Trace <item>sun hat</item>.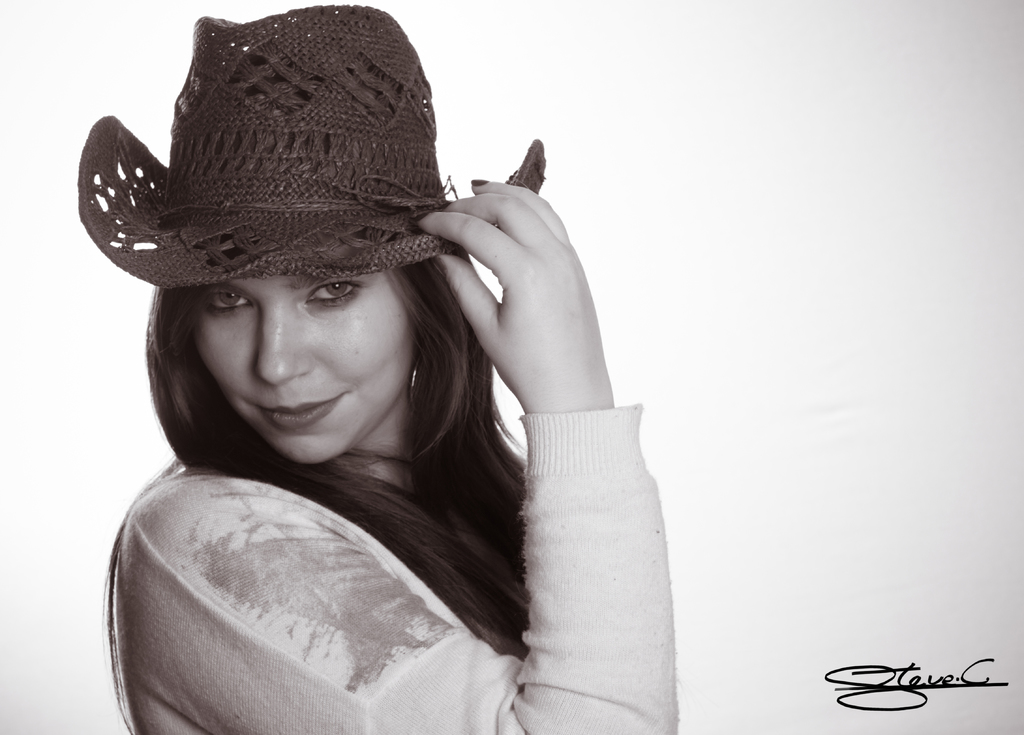
Traced to [56,1,548,294].
